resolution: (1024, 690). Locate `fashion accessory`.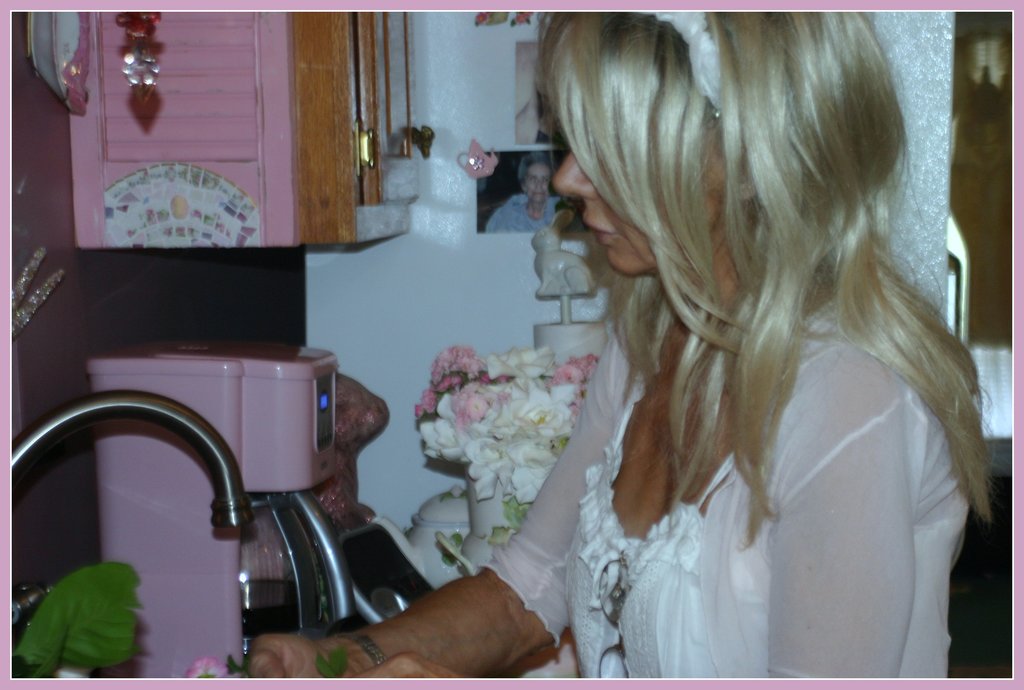
{"left": 336, "top": 638, "right": 386, "bottom": 672}.
